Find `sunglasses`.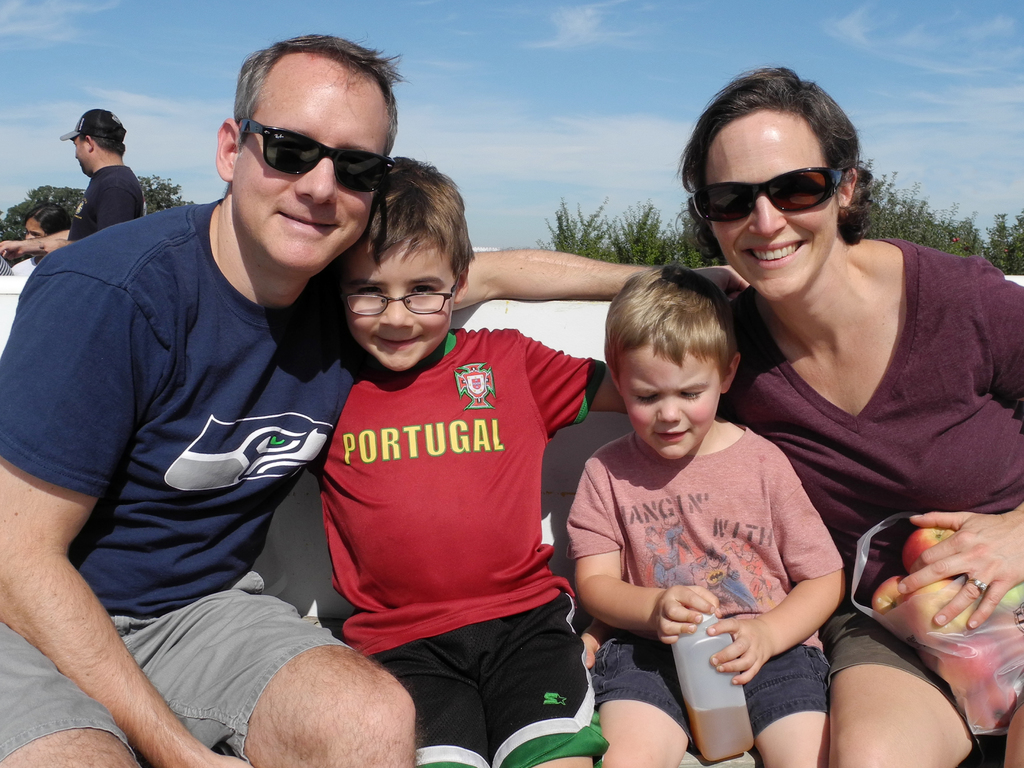
<bbox>232, 119, 399, 190</bbox>.
